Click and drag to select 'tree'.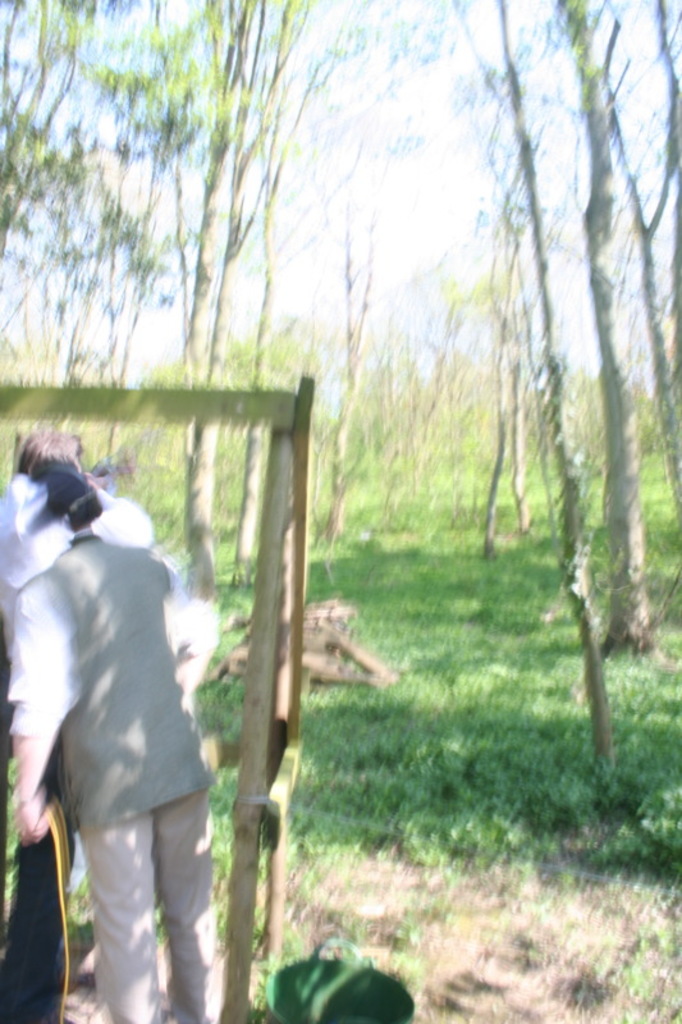
Selection: bbox=[74, 0, 207, 600].
